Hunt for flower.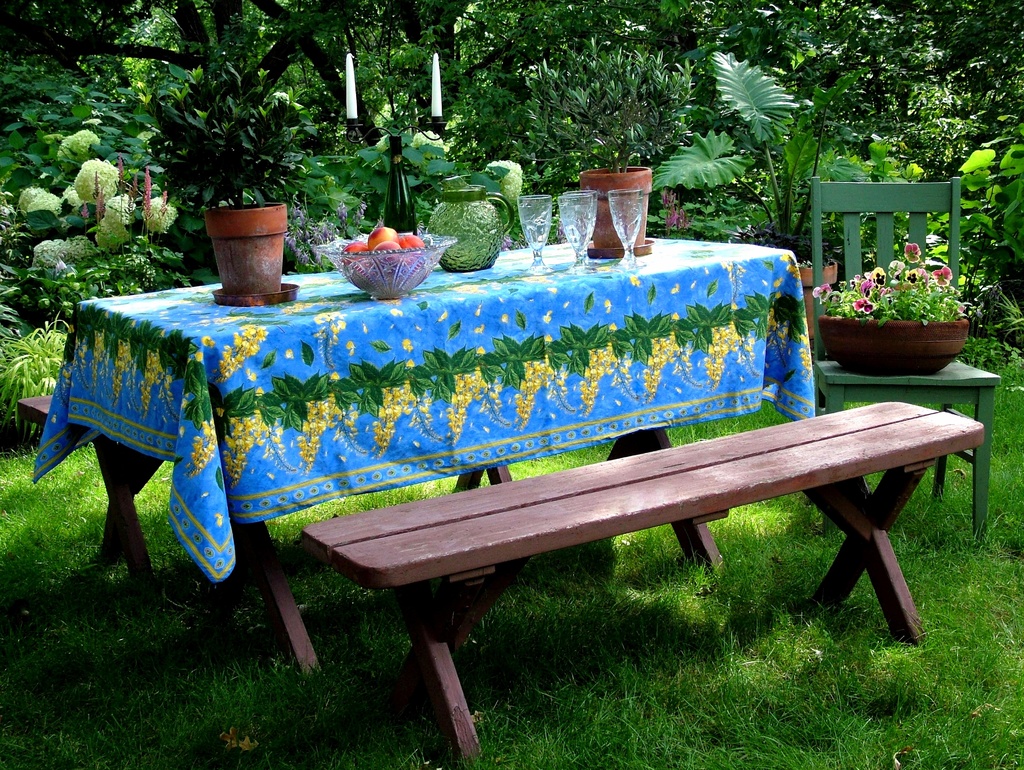
Hunted down at [left=822, top=280, right=840, bottom=297].
